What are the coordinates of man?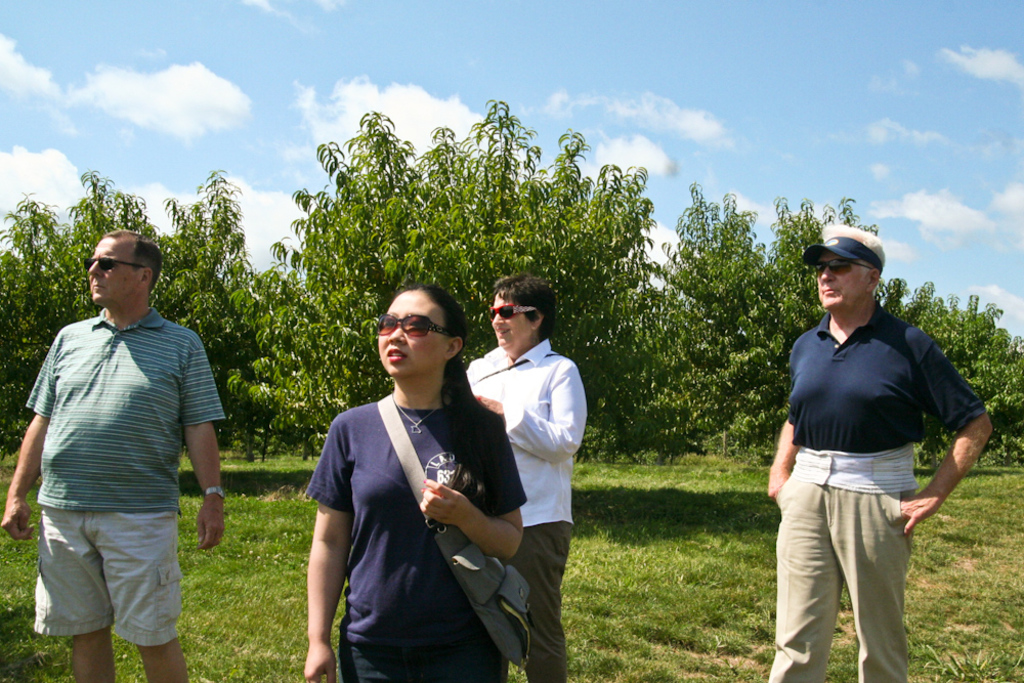
<region>754, 228, 995, 682</region>.
